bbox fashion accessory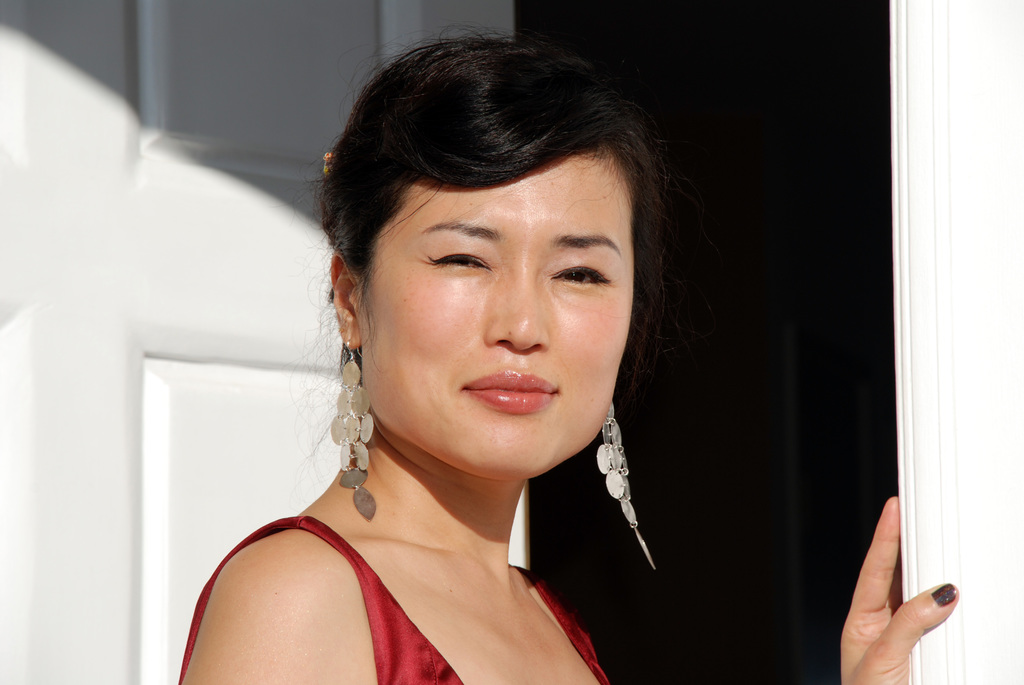
<bbox>592, 408, 657, 569</bbox>
